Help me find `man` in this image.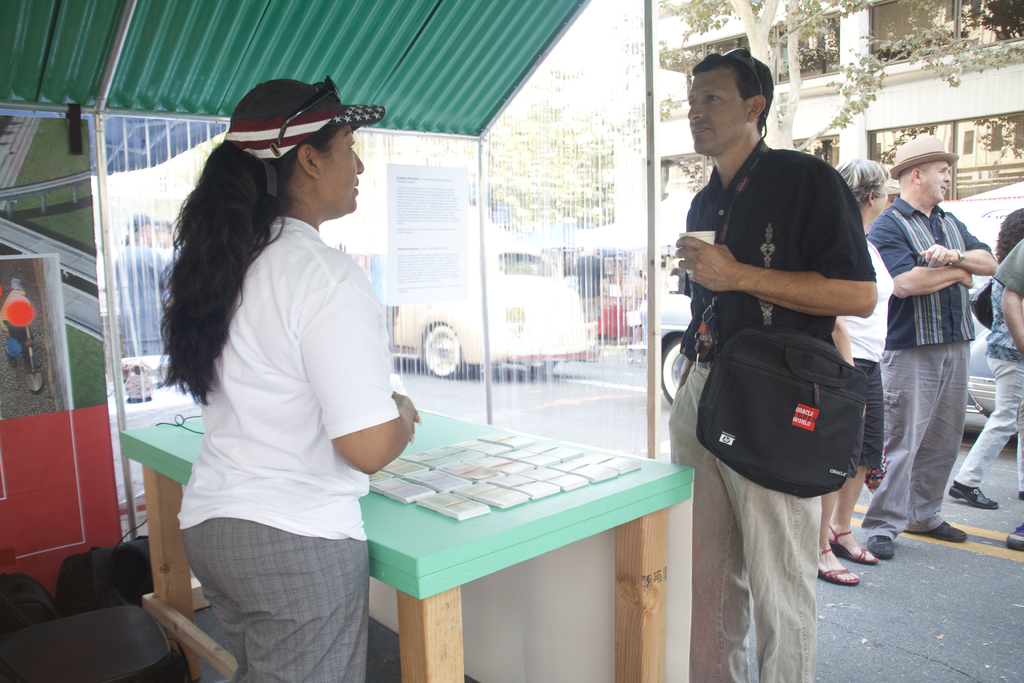
Found it: box=[572, 244, 607, 340].
